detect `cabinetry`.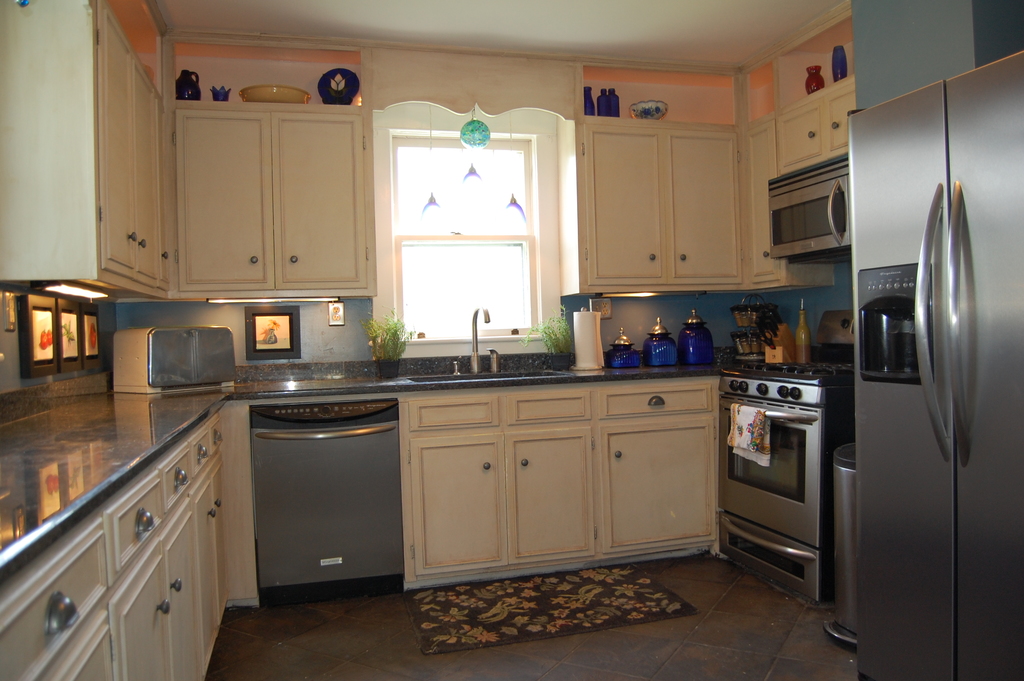
Detected at 824:78:860:153.
